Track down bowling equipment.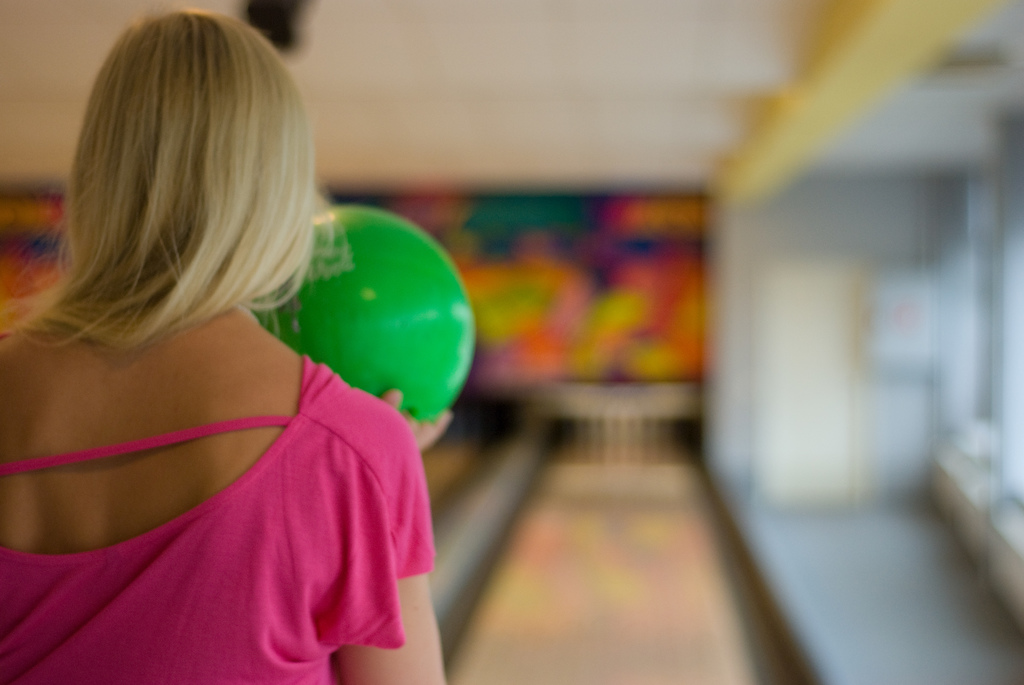
Tracked to bbox(255, 207, 473, 427).
